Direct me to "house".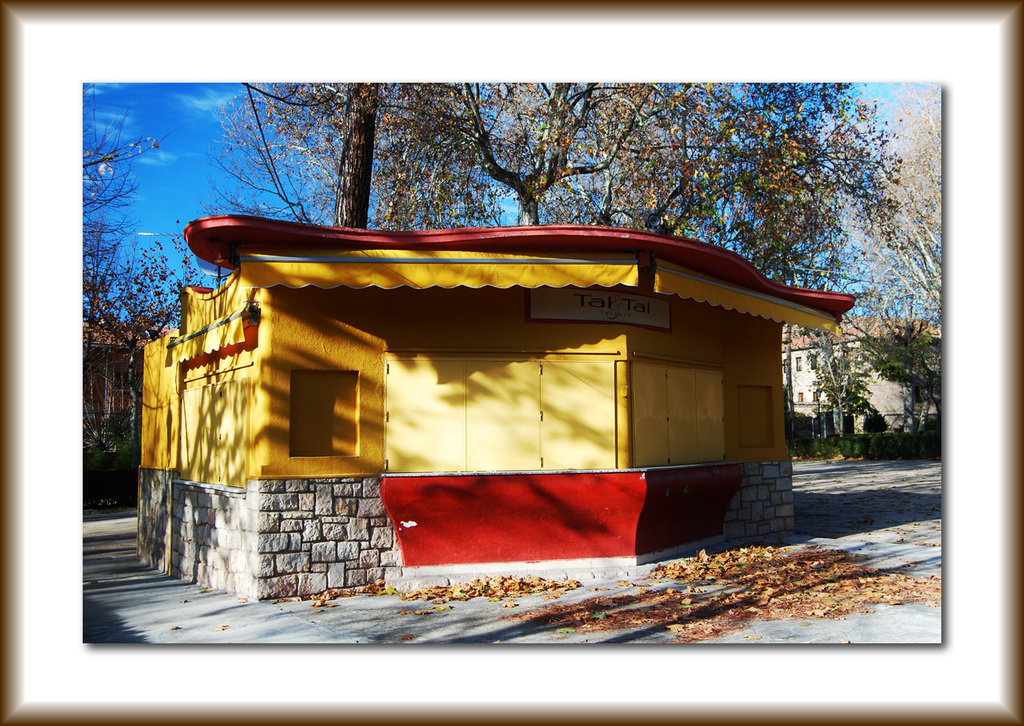
Direction: bbox=[140, 224, 860, 580].
